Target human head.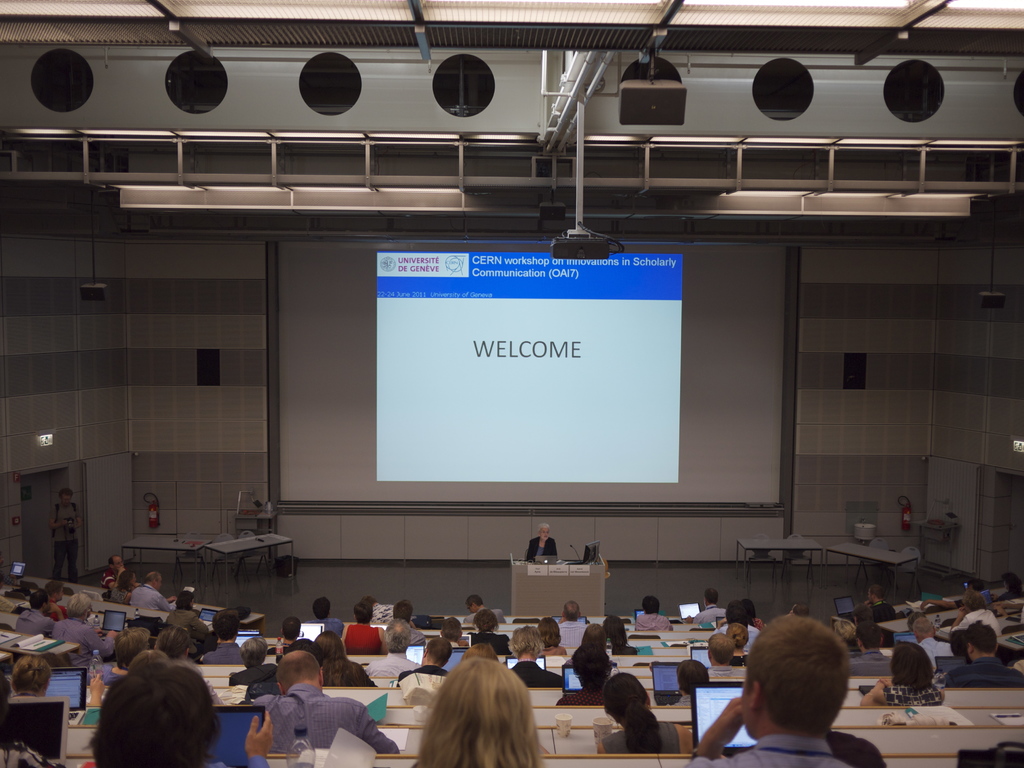
Target region: left=726, top=602, right=747, bottom=627.
